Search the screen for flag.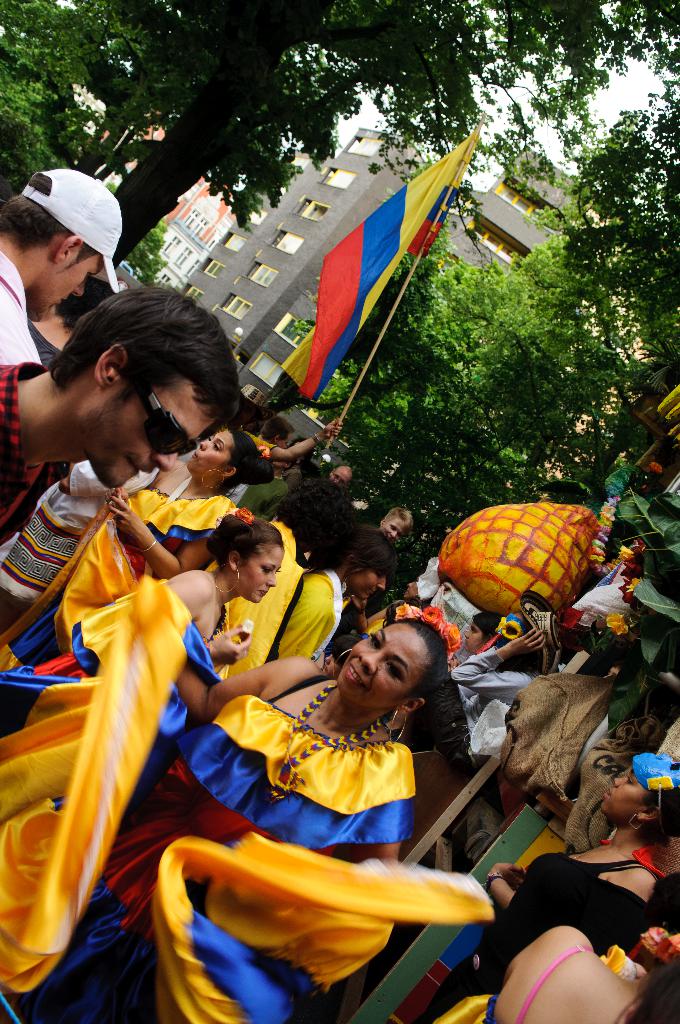
Found at box=[304, 132, 449, 417].
